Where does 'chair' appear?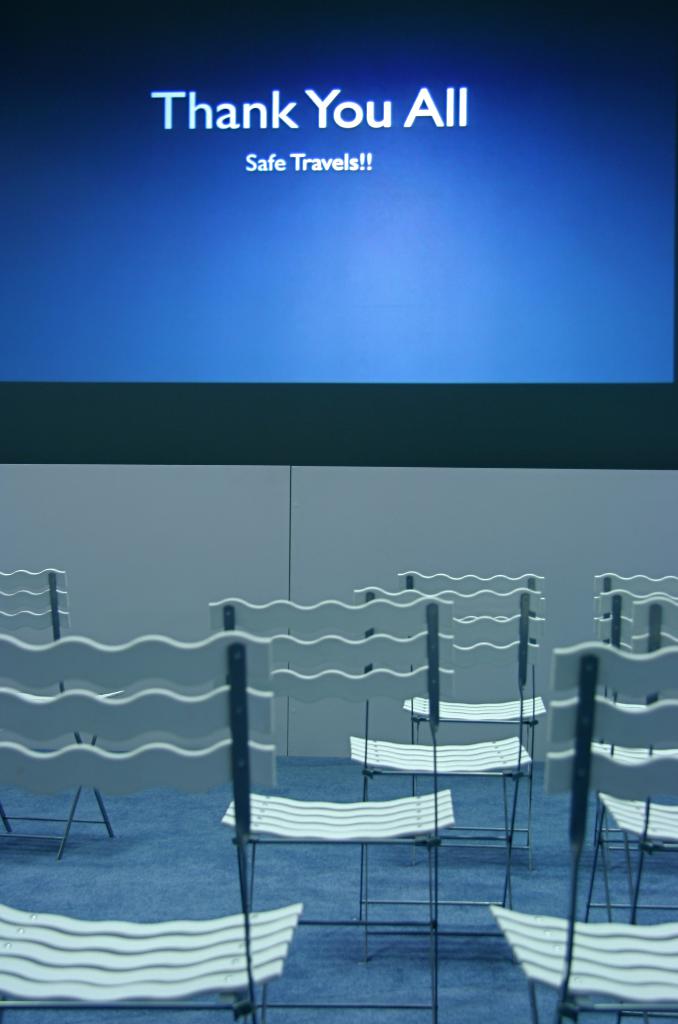
Appears at select_region(0, 567, 115, 858).
